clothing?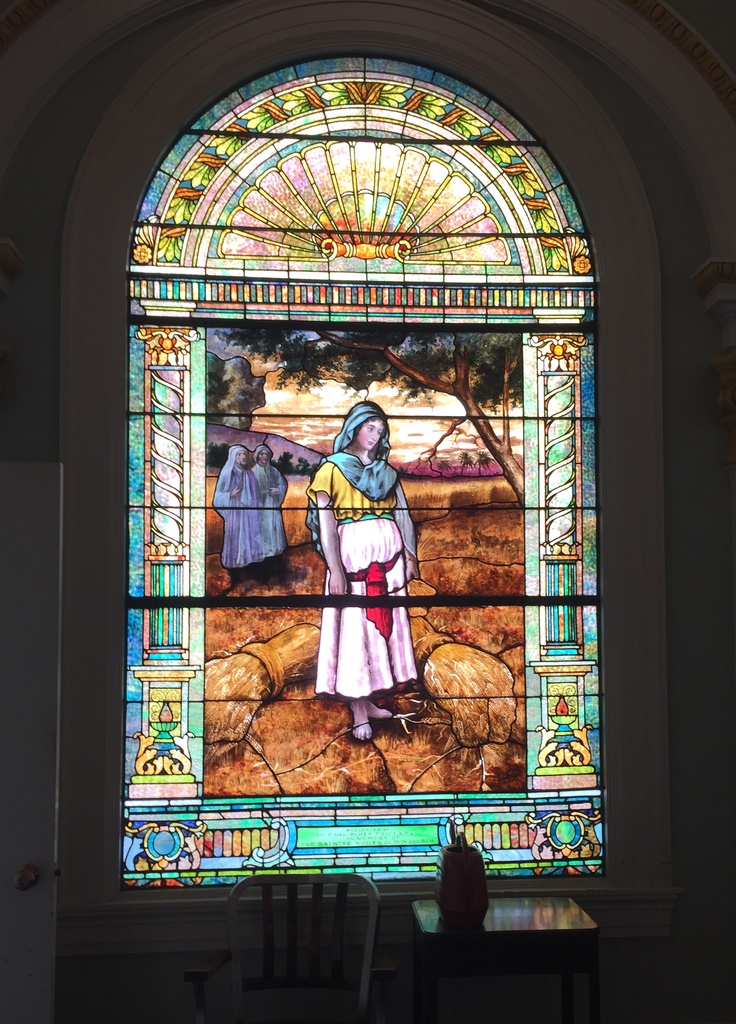
pyautogui.locateOnScreen(252, 447, 291, 553)
